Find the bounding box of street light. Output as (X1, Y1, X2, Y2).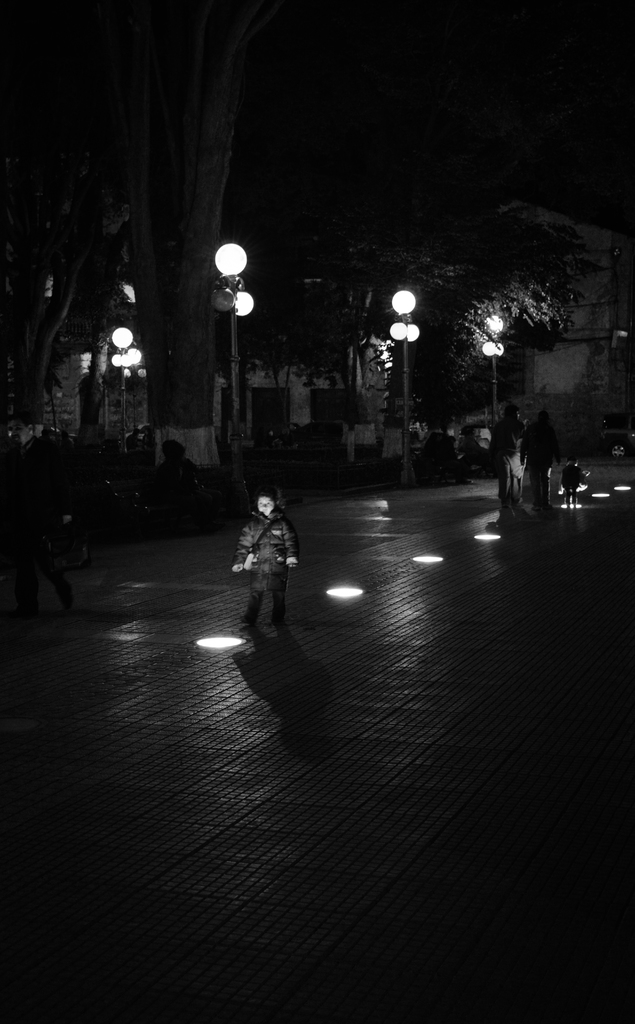
(111, 323, 151, 440).
